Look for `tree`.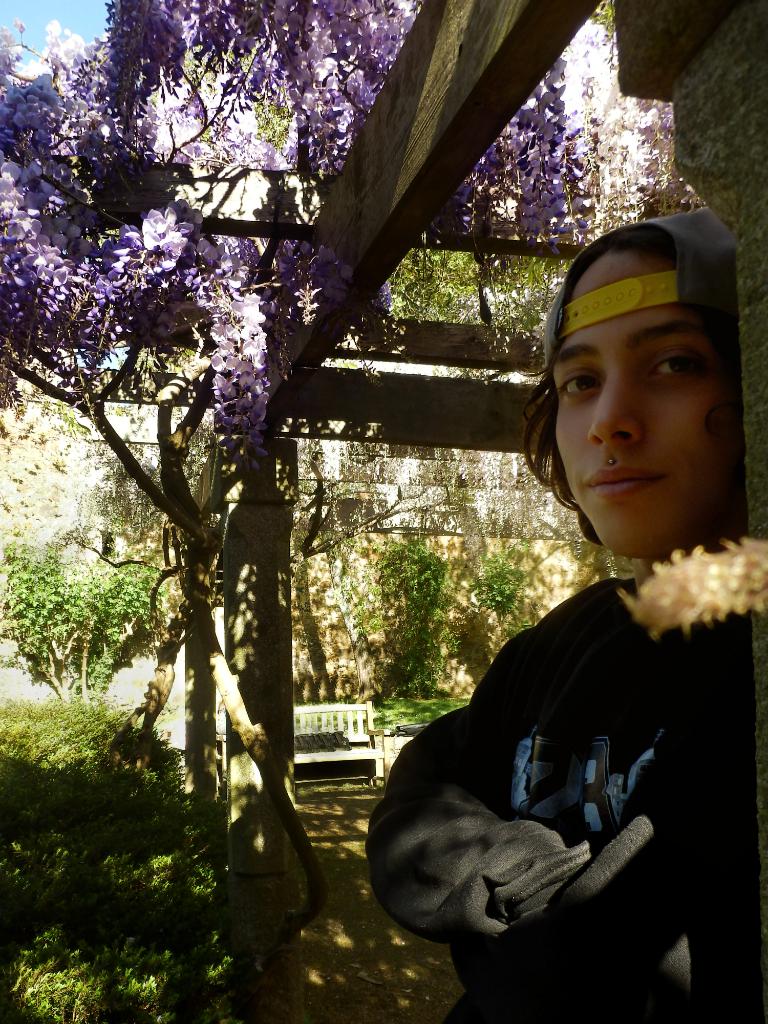
Found: <region>0, 0, 681, 931</region>.
